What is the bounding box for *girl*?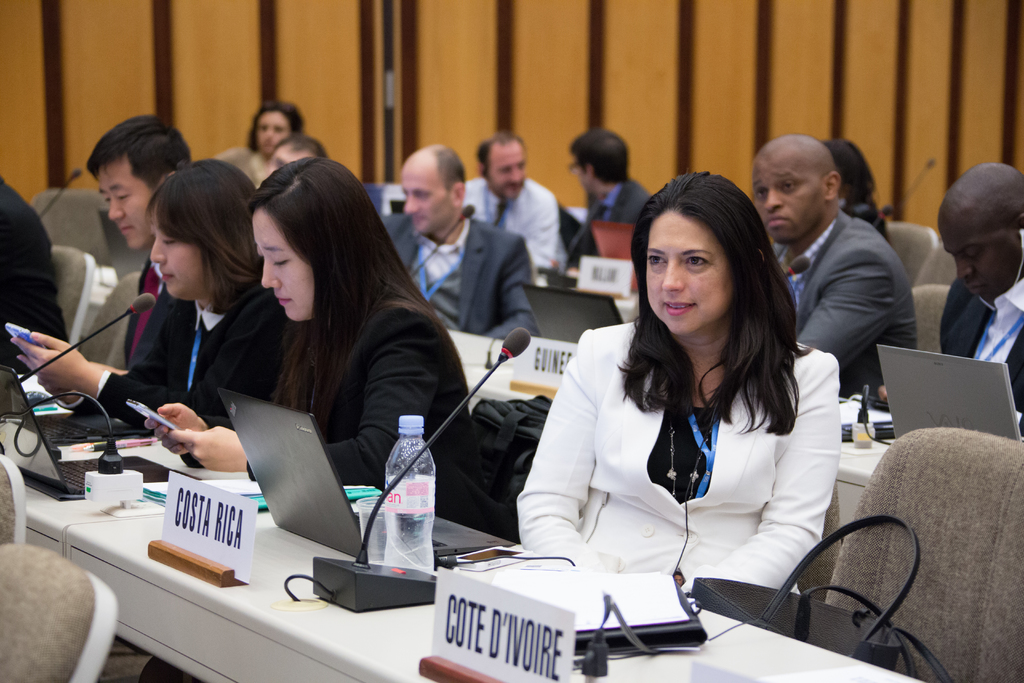
5,161,287,440.
